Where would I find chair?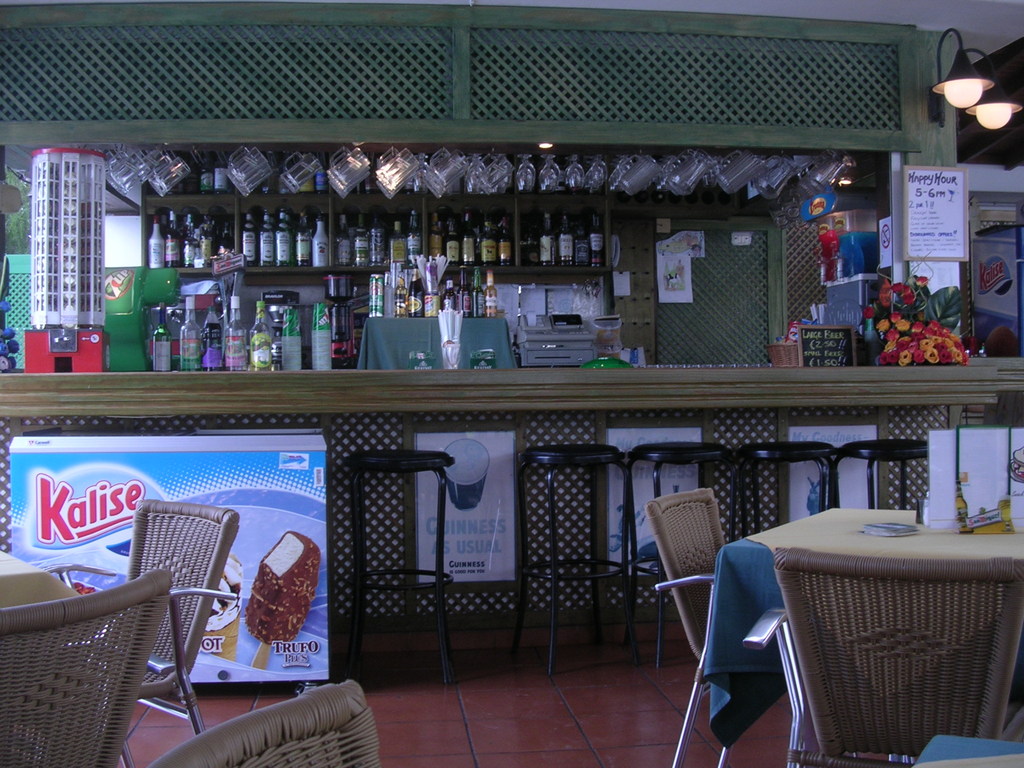
At 747,541,1022,767.
